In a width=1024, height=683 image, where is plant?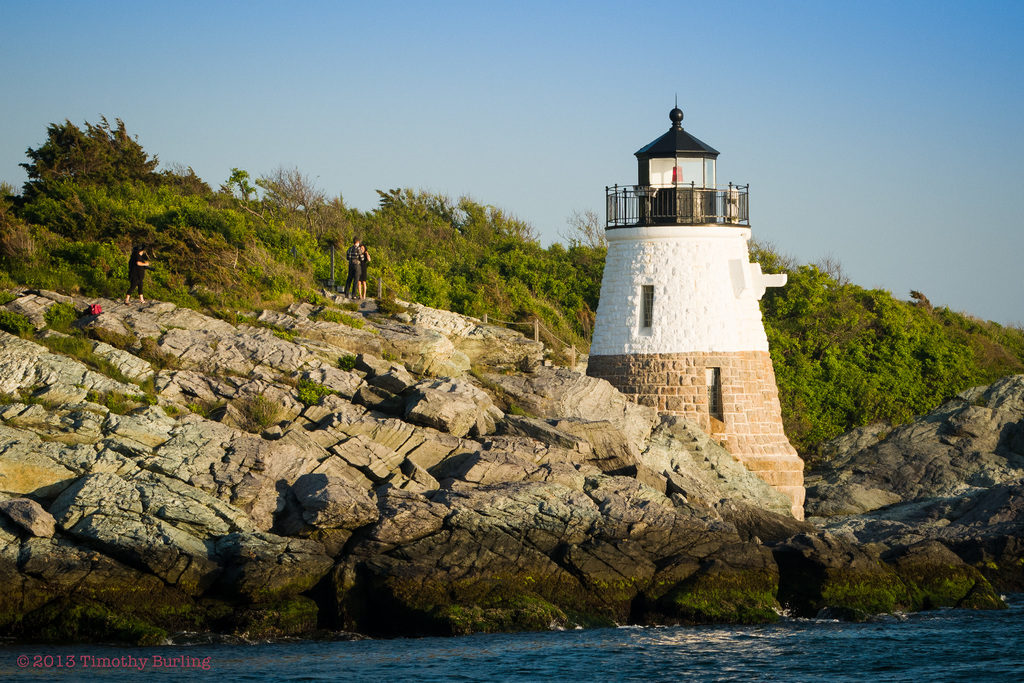
region(296, 371, 346, 411).
